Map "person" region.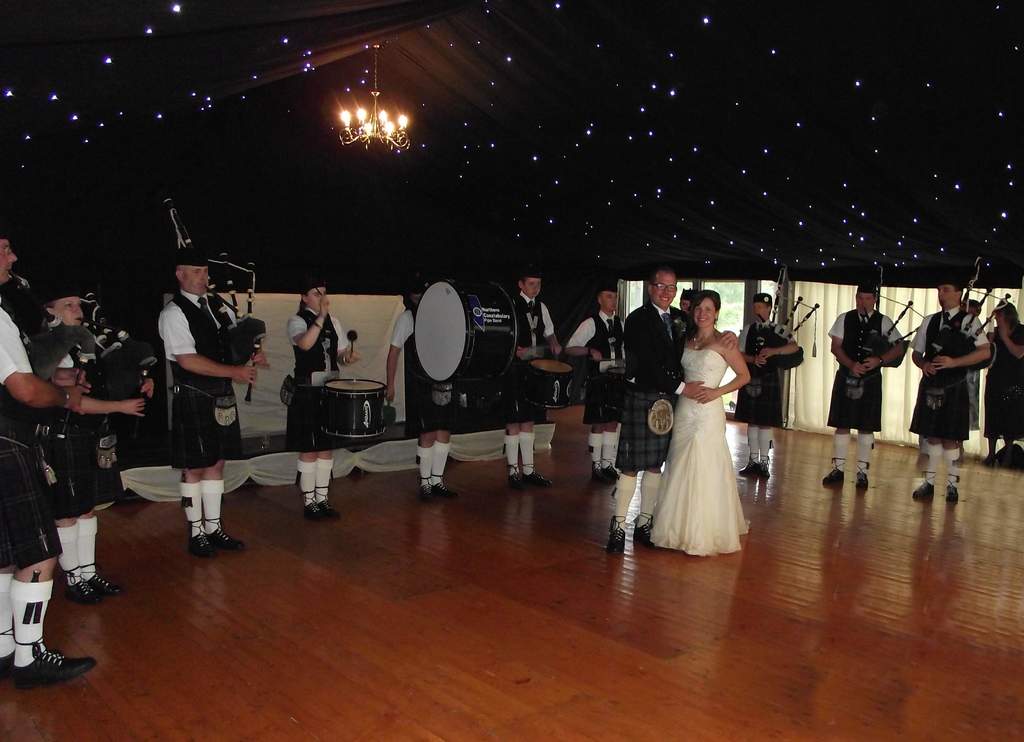
Mapped to x1=604, y1=271, x2=734, y2=553.
